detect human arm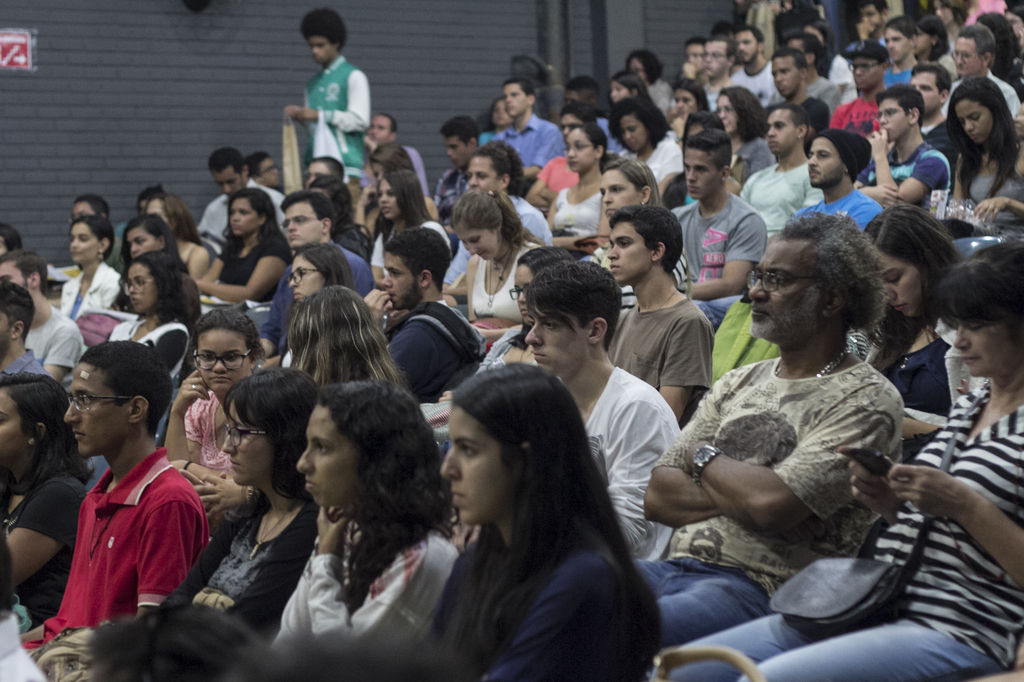
[0,482,75,591]
